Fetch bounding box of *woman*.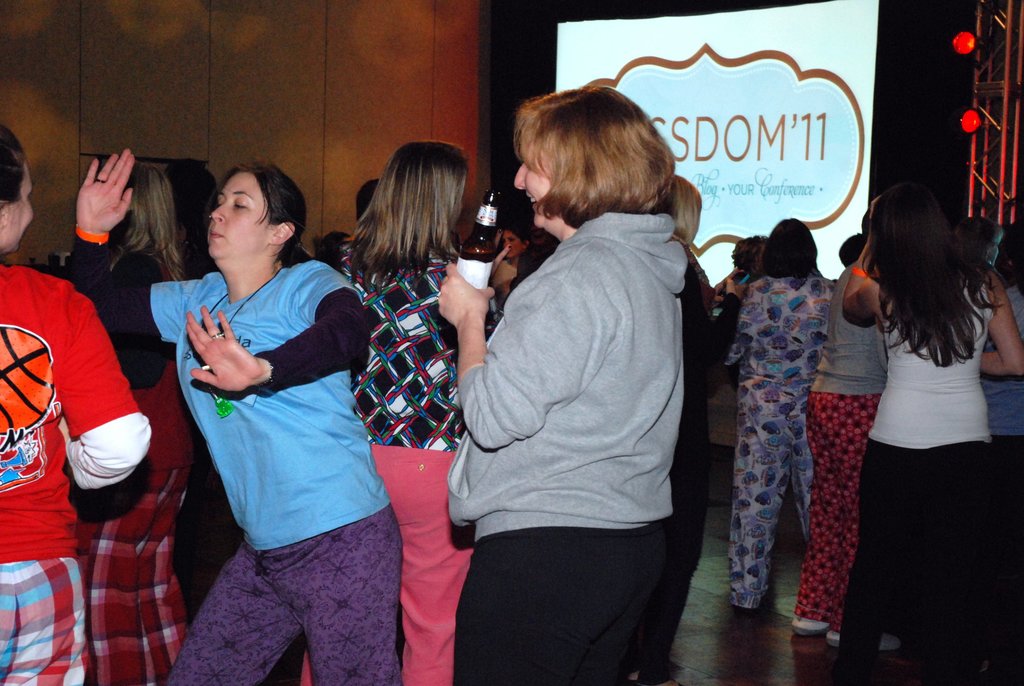
Bbox: (0, 126, 154, 685).
